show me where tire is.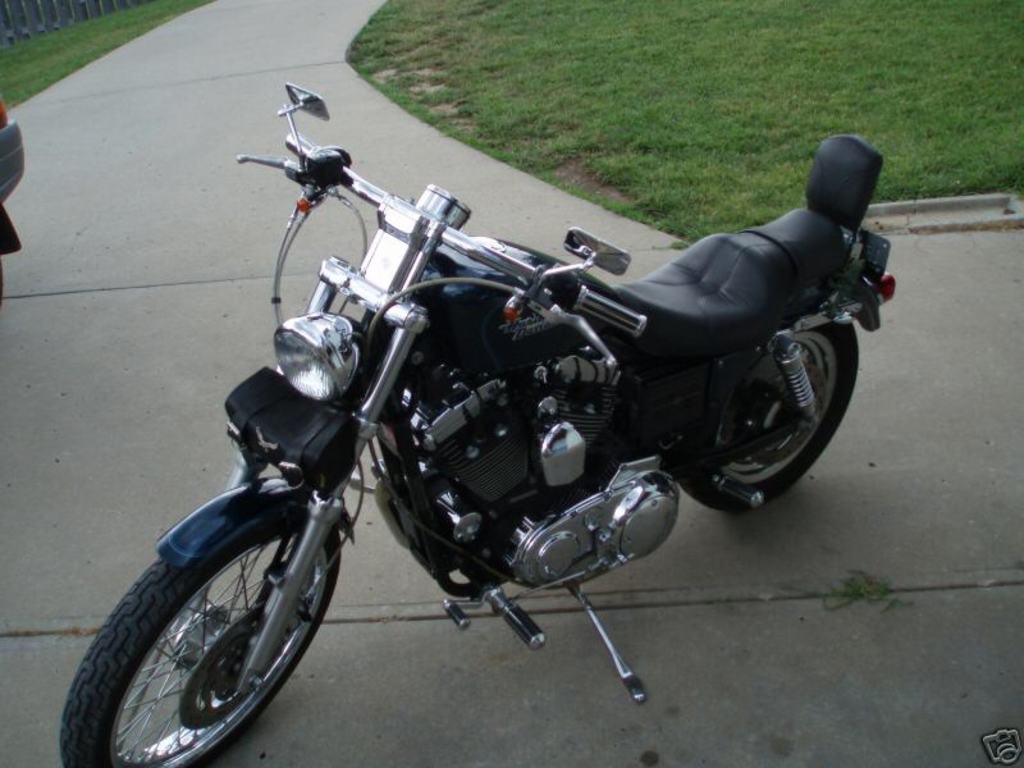
tire is at pyautogui.locateOnScreen(681, 307, 861, 522).
